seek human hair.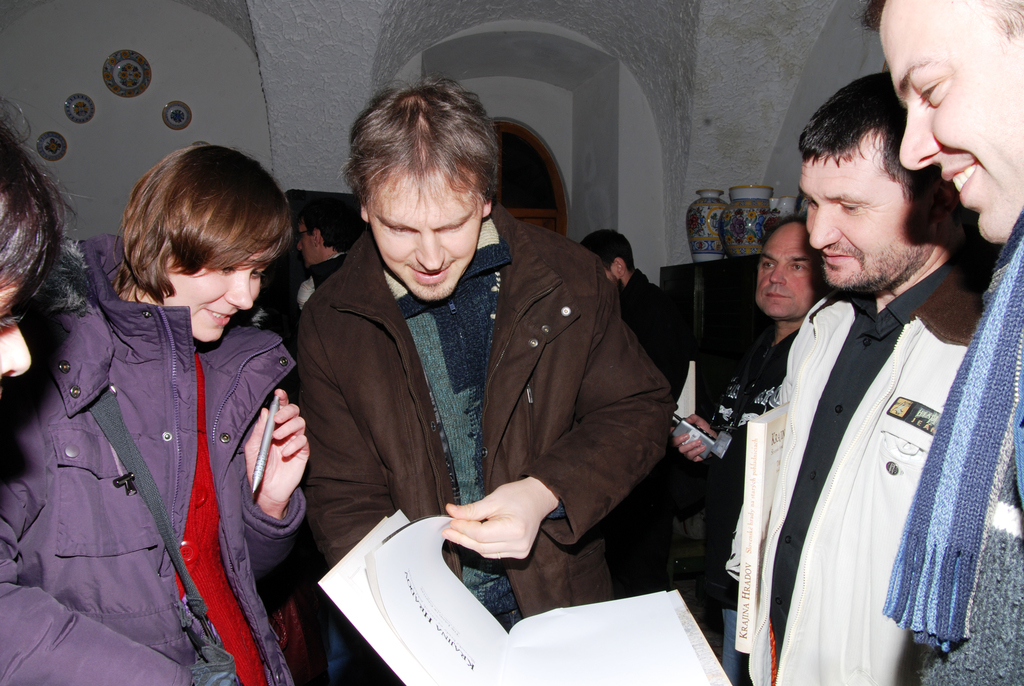
BBox(294, 206, 345, 260).
